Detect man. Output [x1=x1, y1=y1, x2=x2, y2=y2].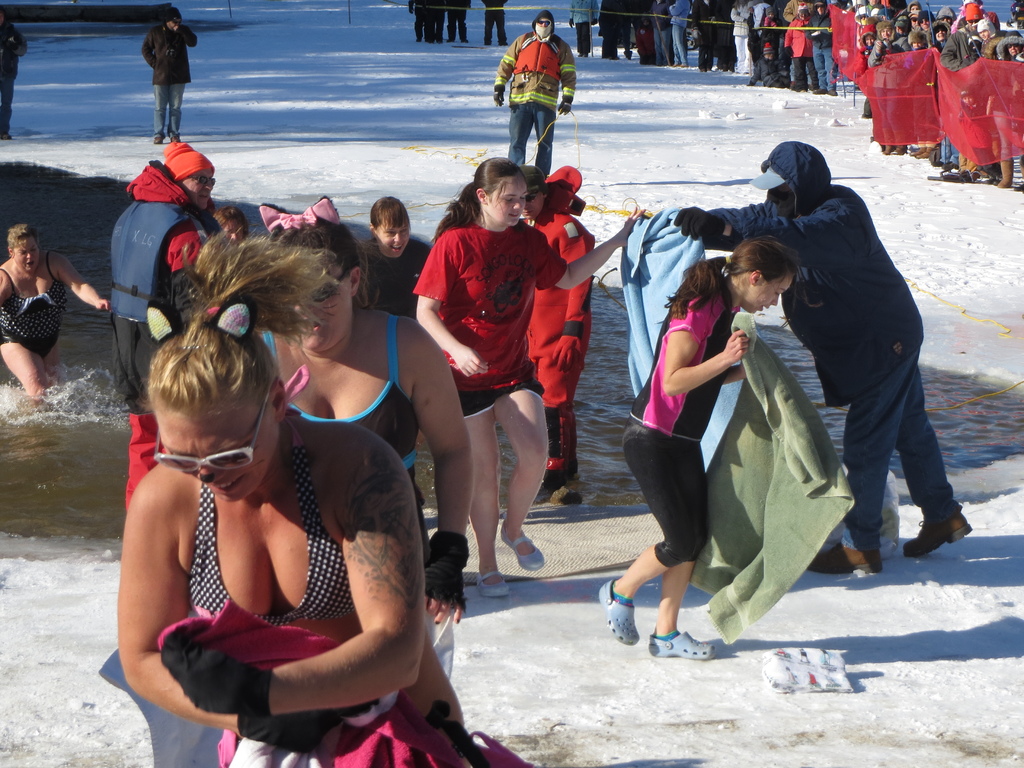
[x1=140, y1=8, x2=196, y2=141].
